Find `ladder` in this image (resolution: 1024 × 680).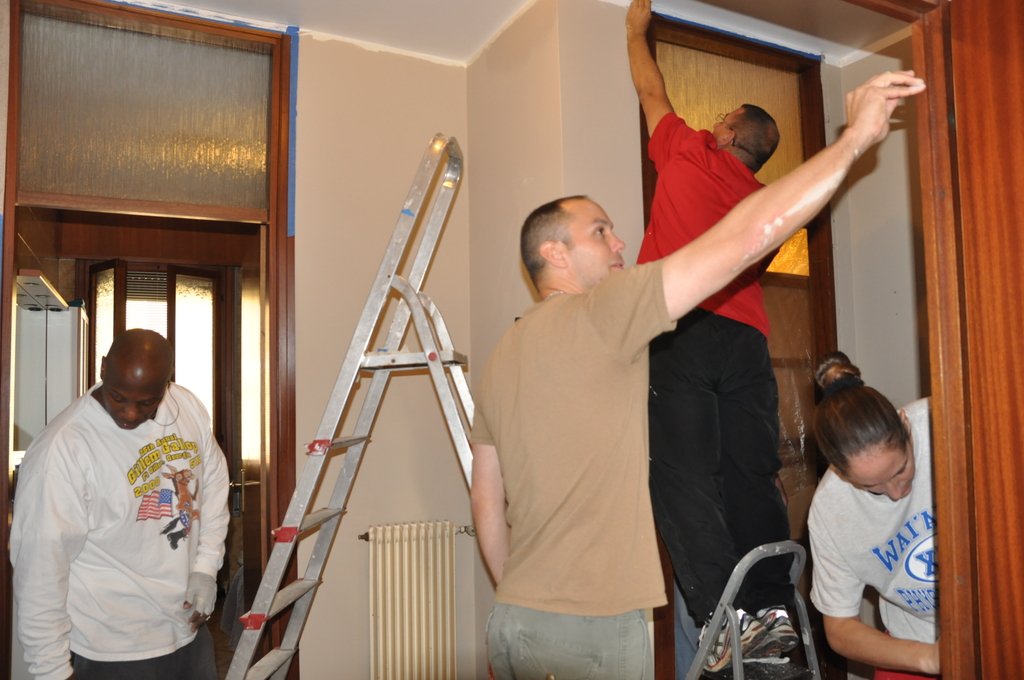
BBox(225, 129, 601, 679).
